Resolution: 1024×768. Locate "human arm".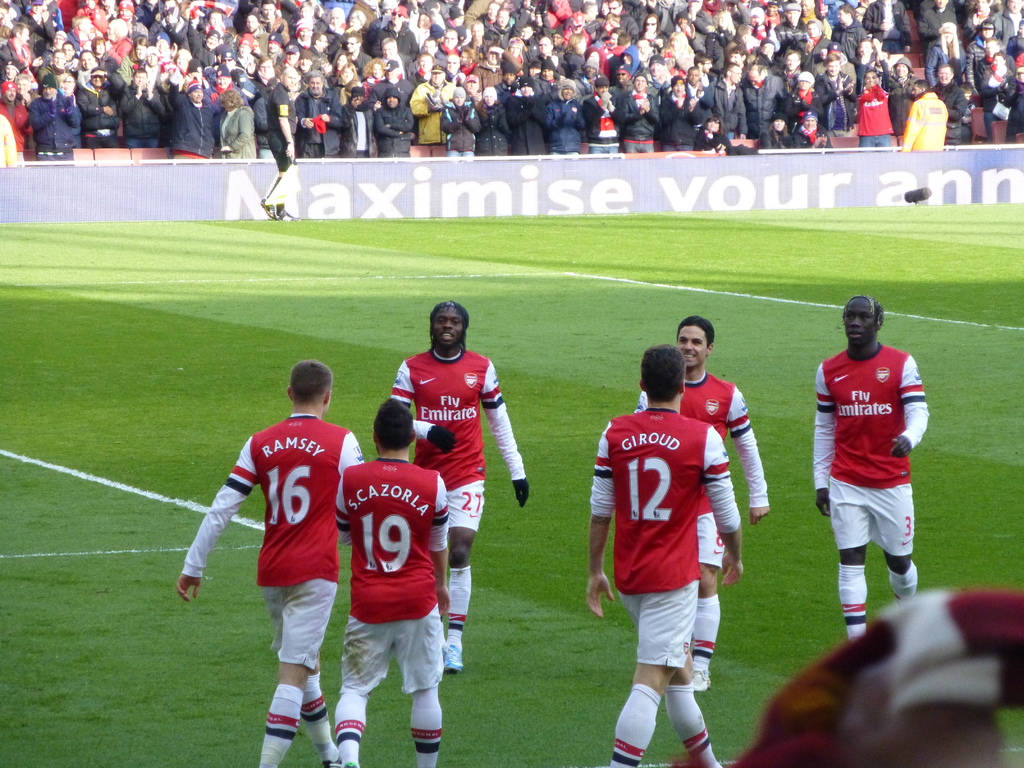
335/468/357/527.
